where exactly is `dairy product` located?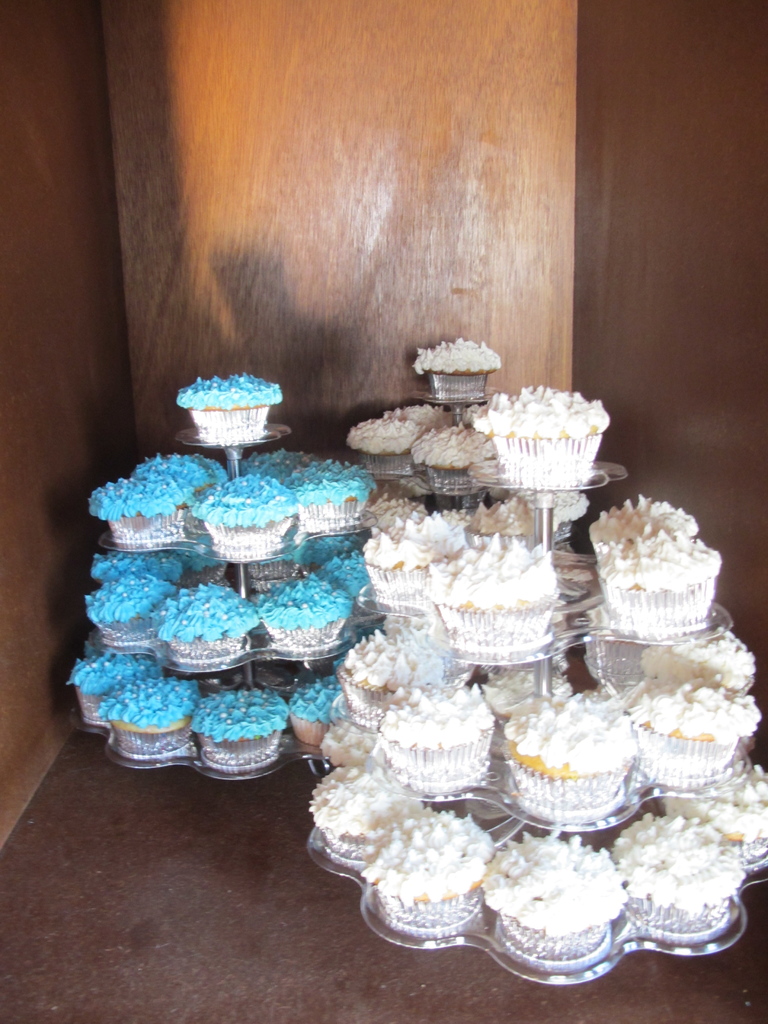
Its bounding box is l=387, t=715, r=479, b=790.
